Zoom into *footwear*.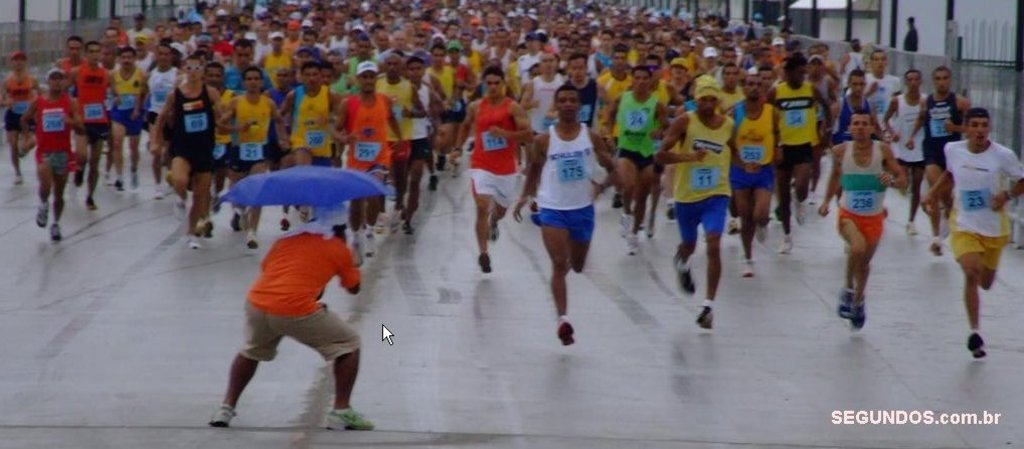
Zoom target: 46,221,58,242.
